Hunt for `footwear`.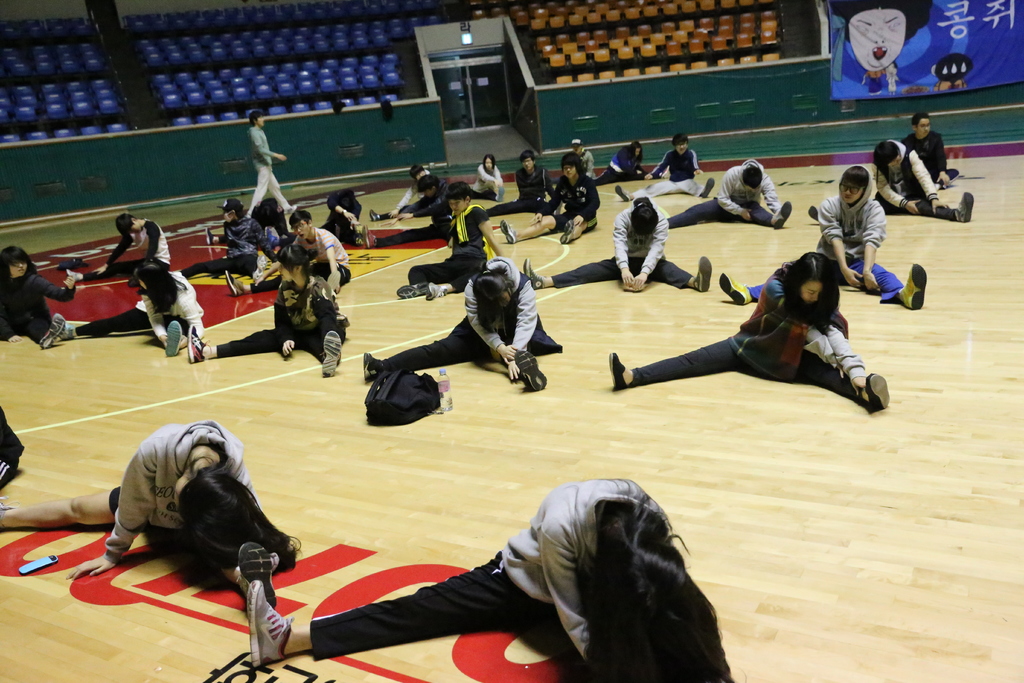
Hunted down at 227,267,244,295.
